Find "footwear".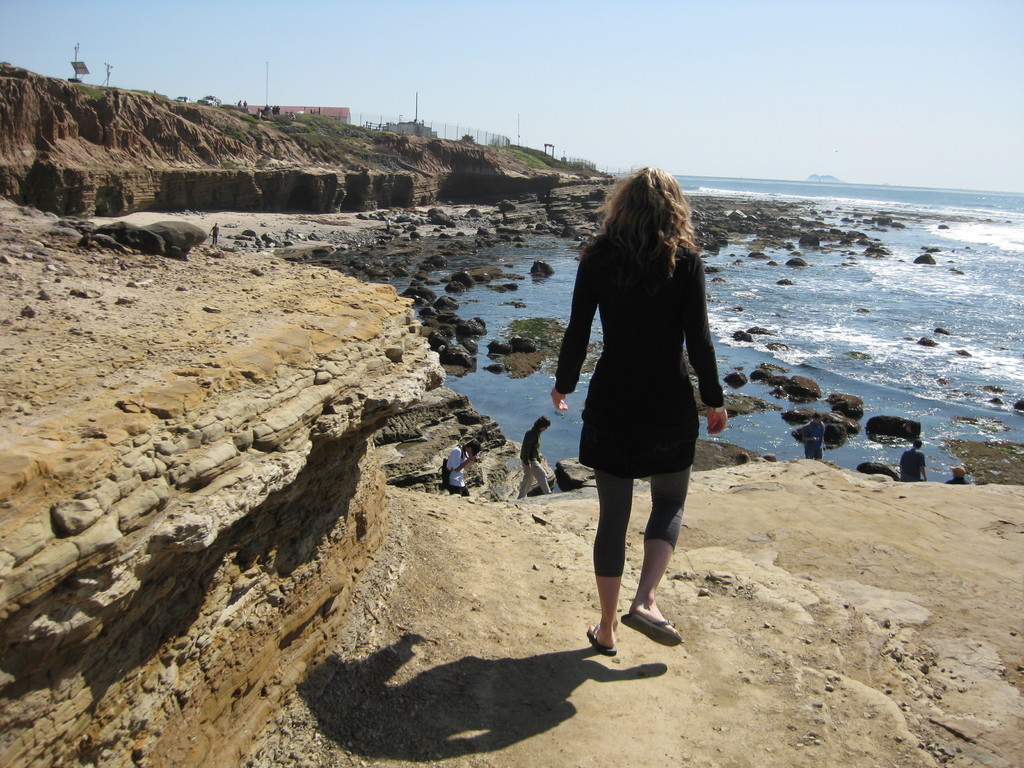
select_region(586, 623, 615, 655).
